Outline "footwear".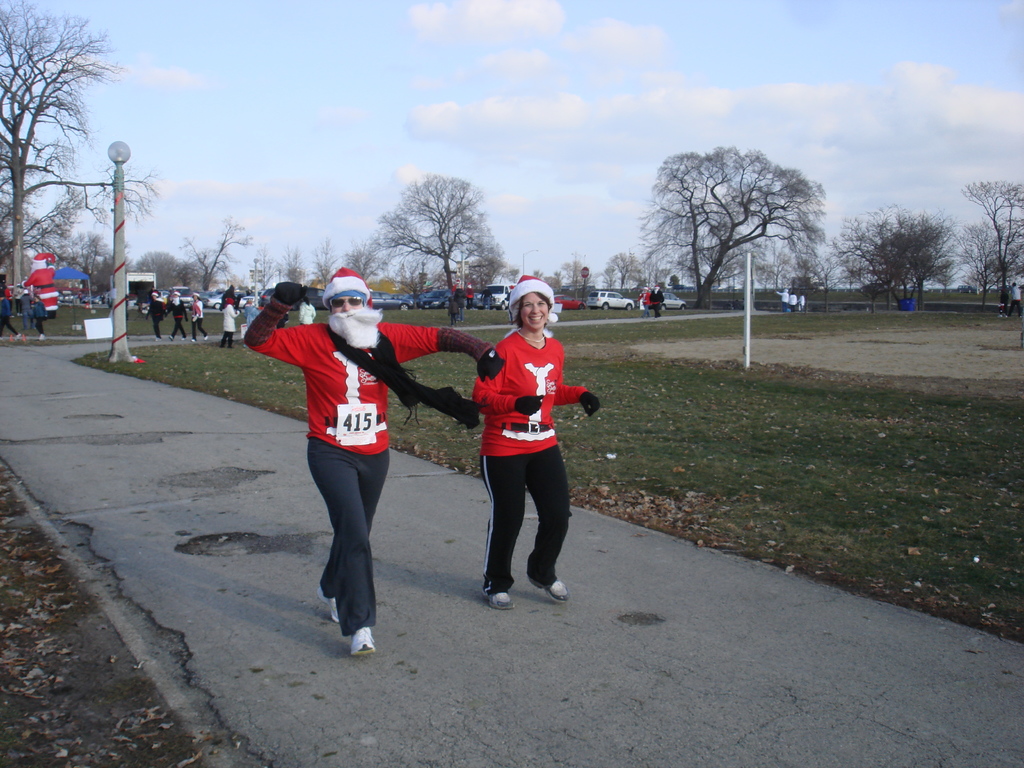
Outline: <box>529,576,568,602</box>.
